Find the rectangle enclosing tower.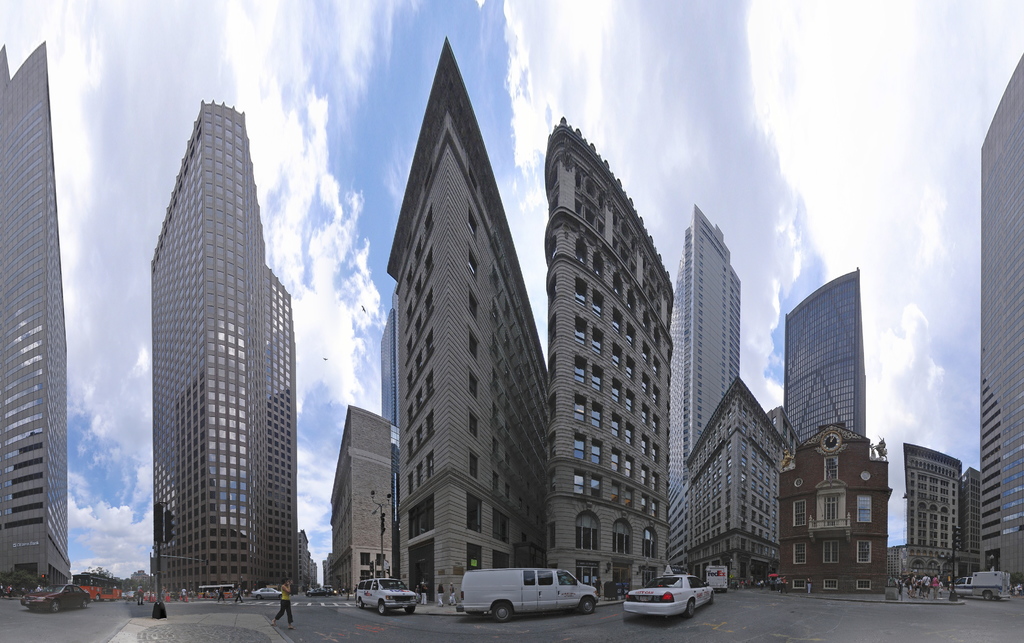
(891,446,970,594).
